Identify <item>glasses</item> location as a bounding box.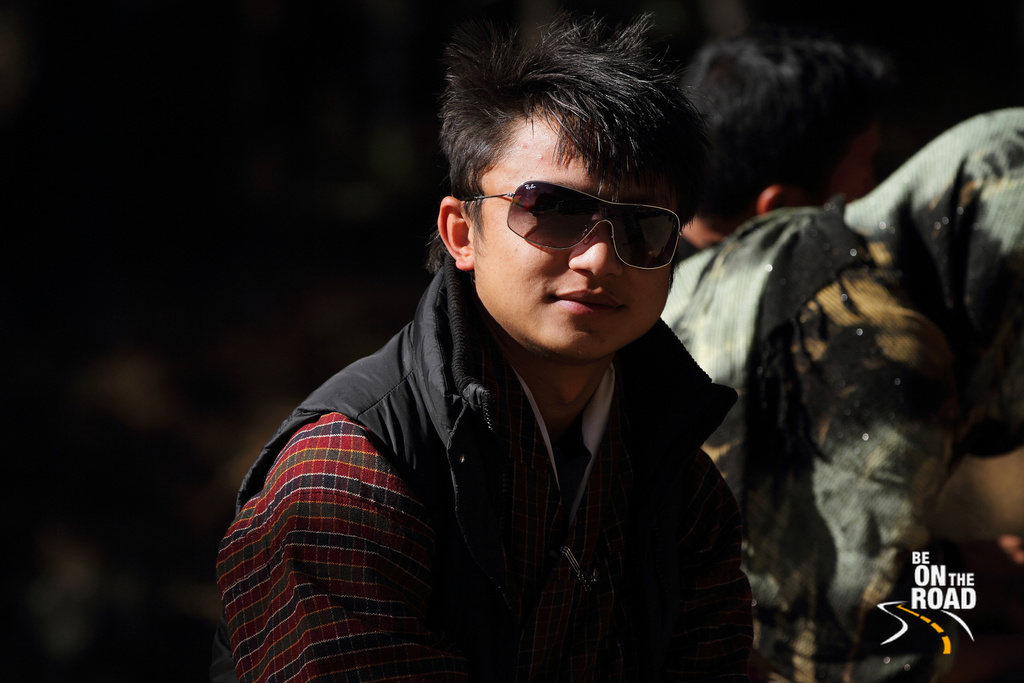
457 177 690 278.
